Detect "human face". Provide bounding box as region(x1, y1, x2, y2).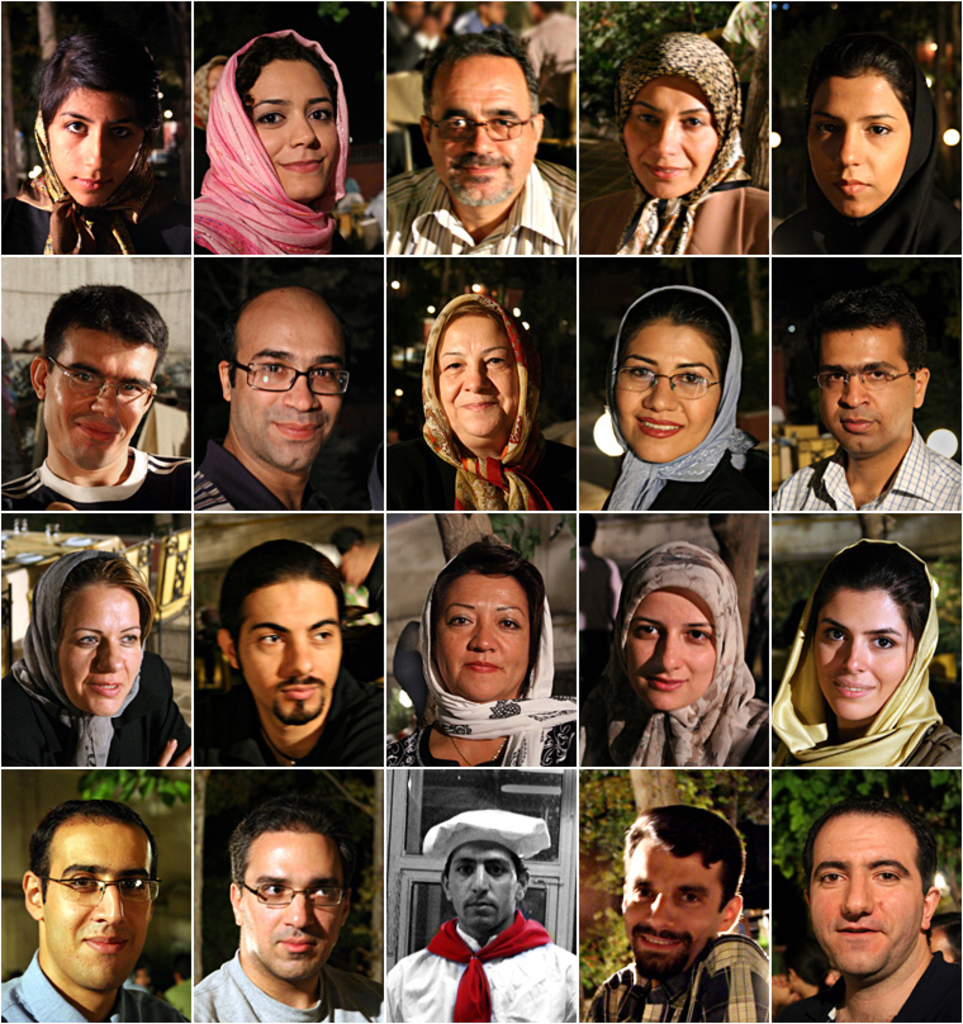
region(248, 60, 337, 203).
